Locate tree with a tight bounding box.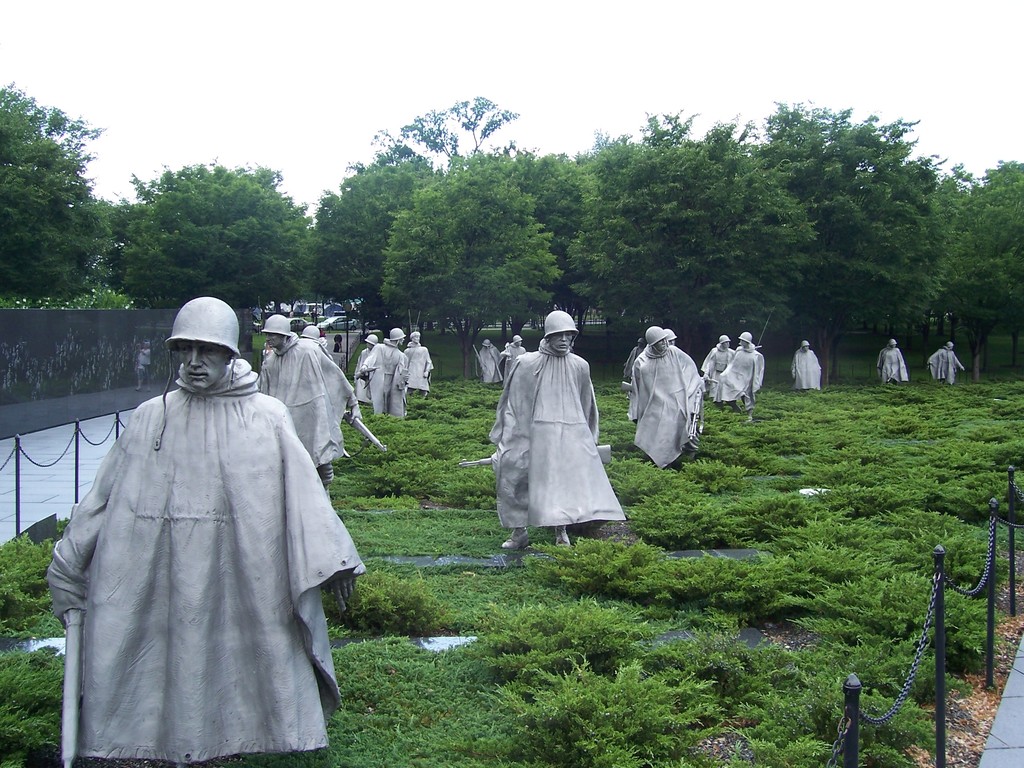
<bbox>308, 149, 445, 346</bbox>.
